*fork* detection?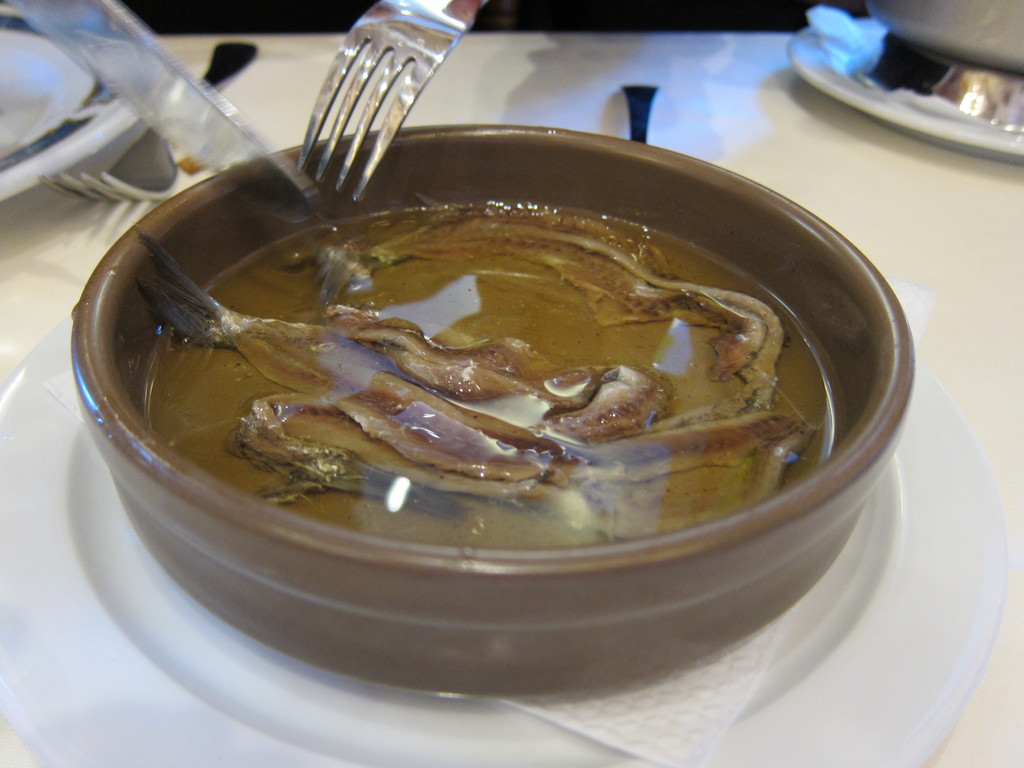
region(289, 2, 468, 191)
